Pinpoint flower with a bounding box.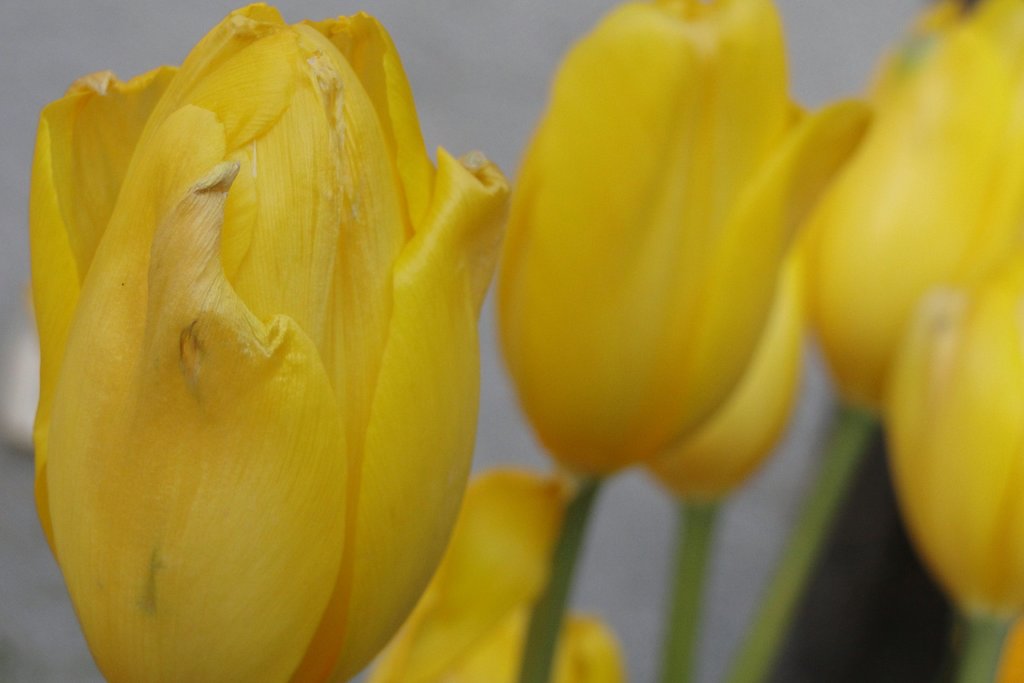
Rect(376, 462, 627, 682).
